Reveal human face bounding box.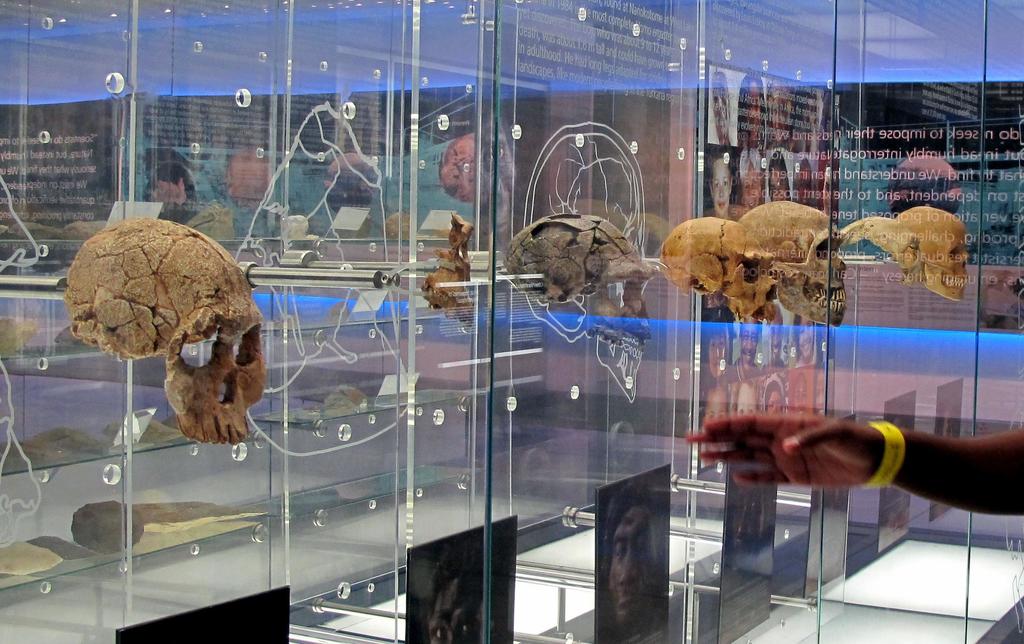
Revealed: l=772, t=169, r=789, b=199.
